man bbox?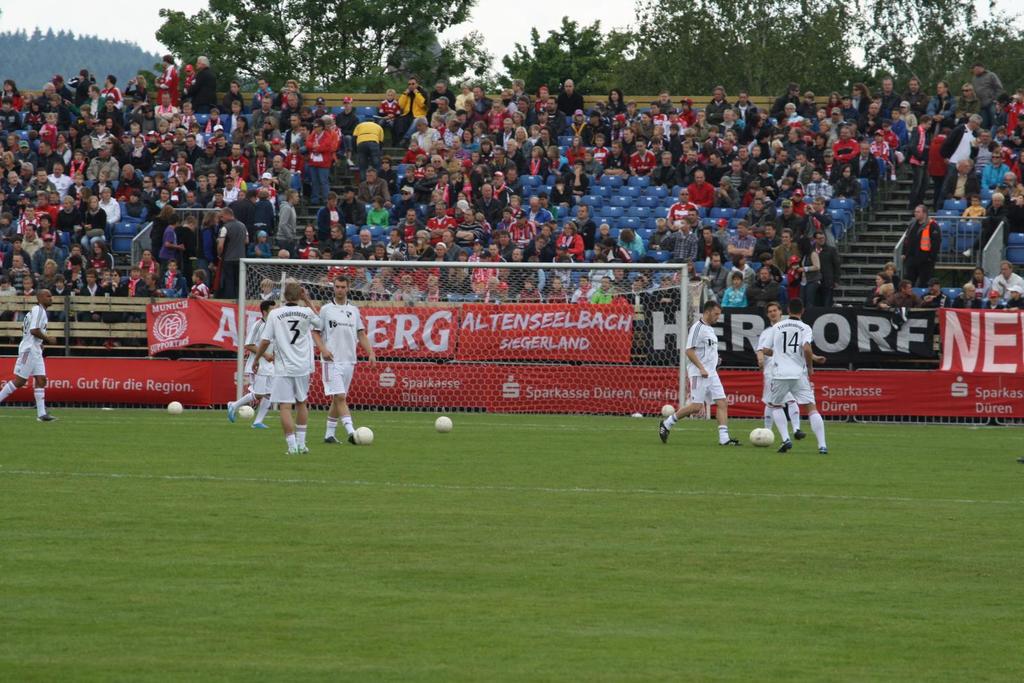
(left=753, top=222, right=780, bottom=254)
